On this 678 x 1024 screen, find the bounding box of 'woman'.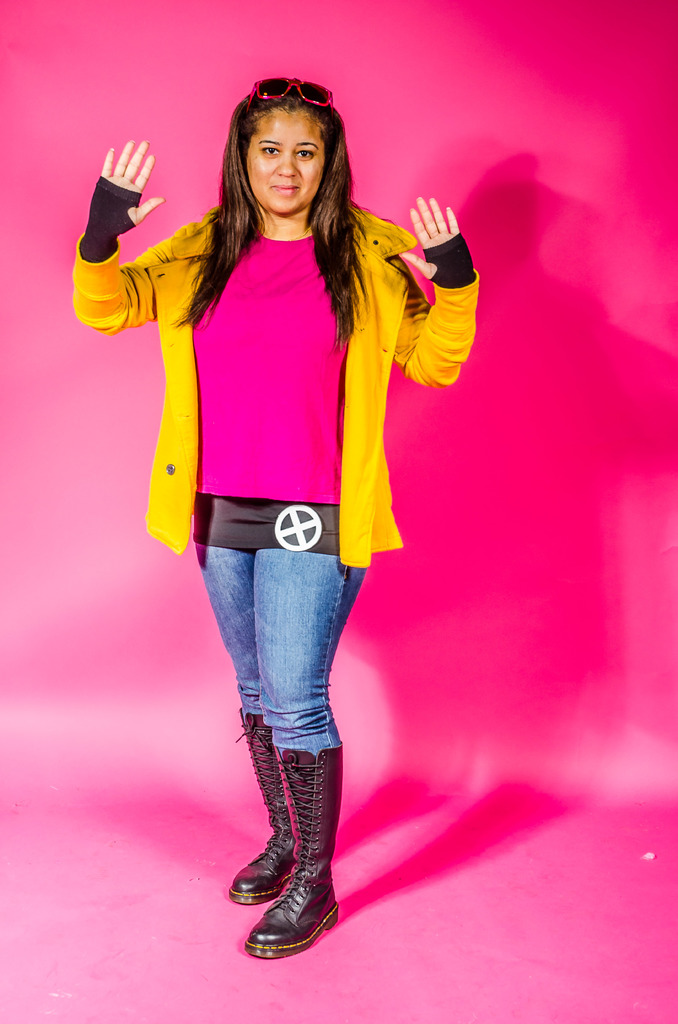
Bounding box: {"left": 129, "top": 82, "right": 521, "bottom": 905}.
